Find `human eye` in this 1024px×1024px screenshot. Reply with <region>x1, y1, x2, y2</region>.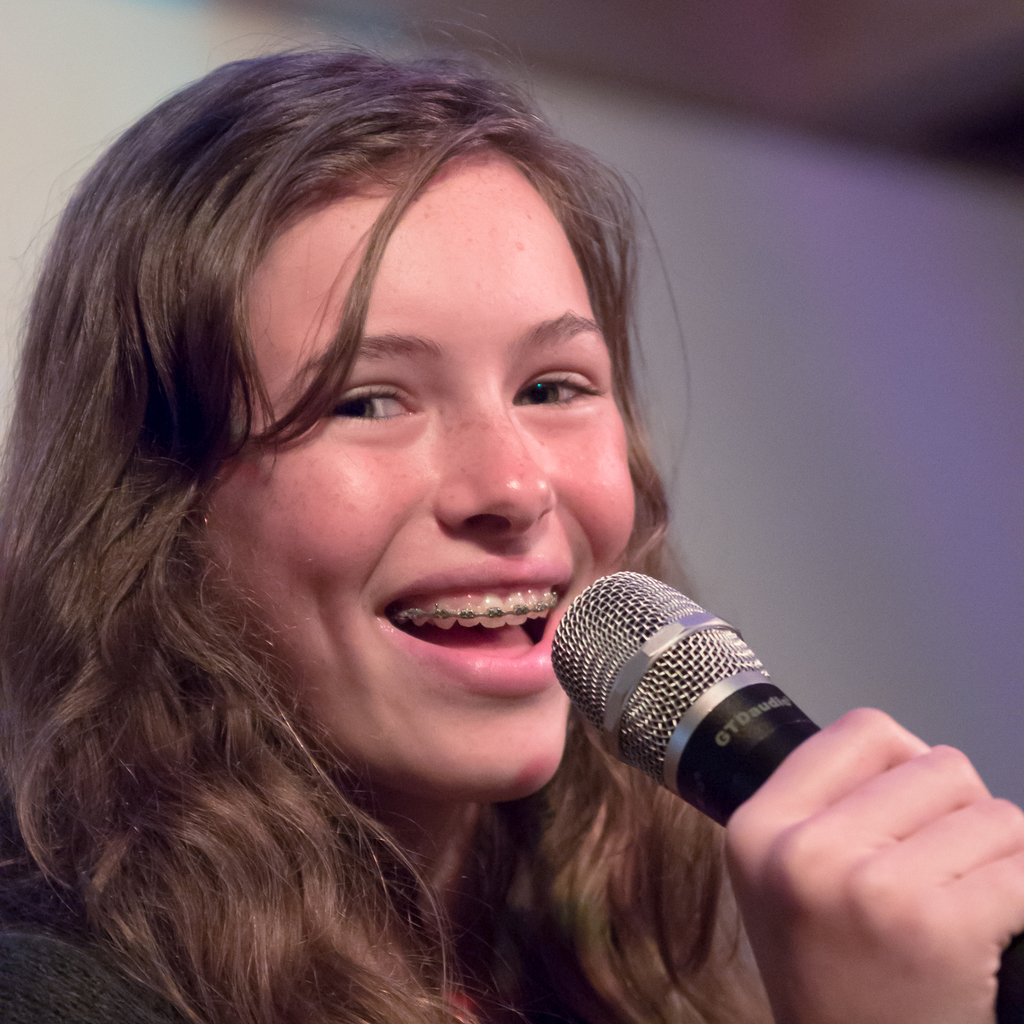
<region>507, 364, 610, 417</region>.
